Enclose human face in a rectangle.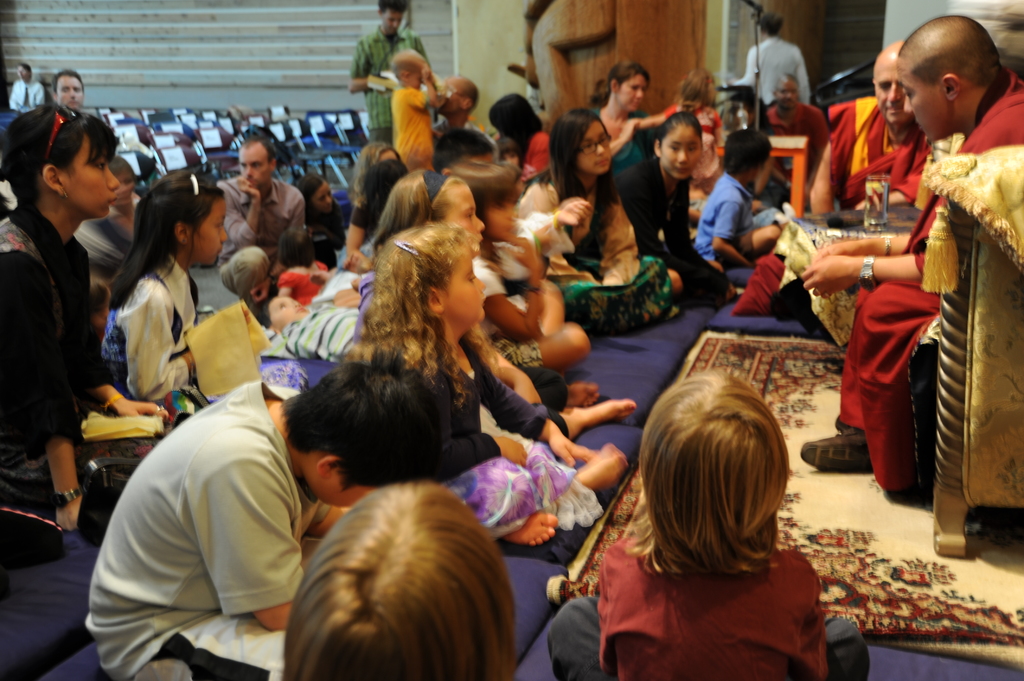
[left=443, top=250, right=486, bottom=318].
